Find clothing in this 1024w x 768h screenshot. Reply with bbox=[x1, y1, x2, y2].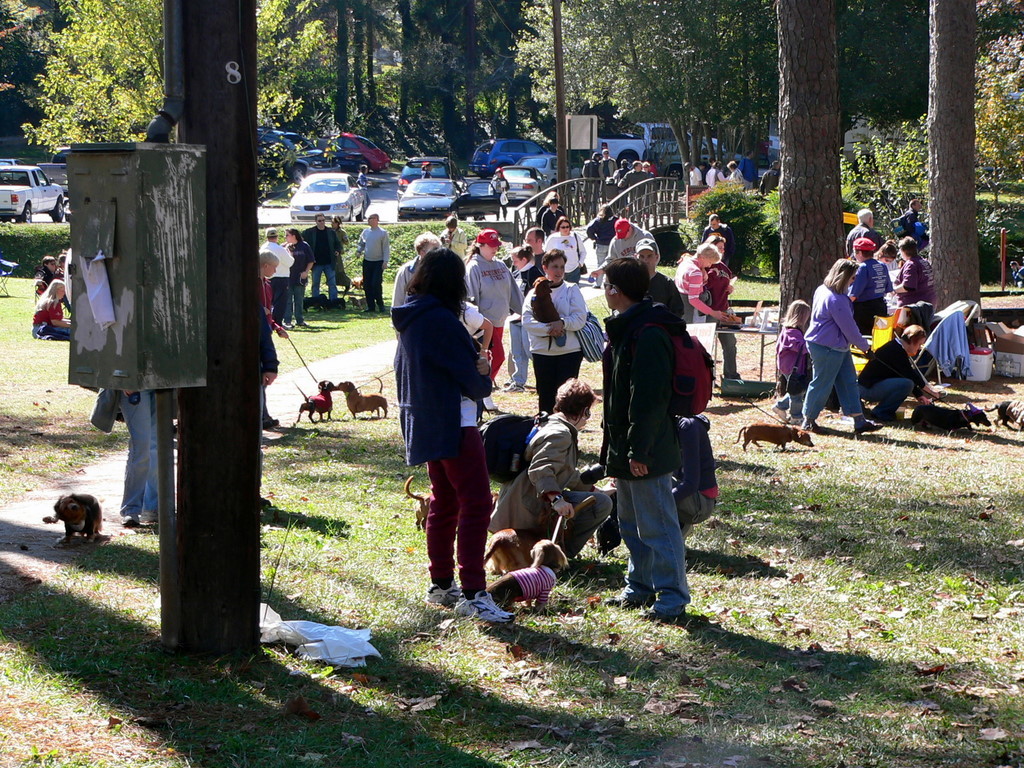
bbox=[255, 301, 276, 485].
